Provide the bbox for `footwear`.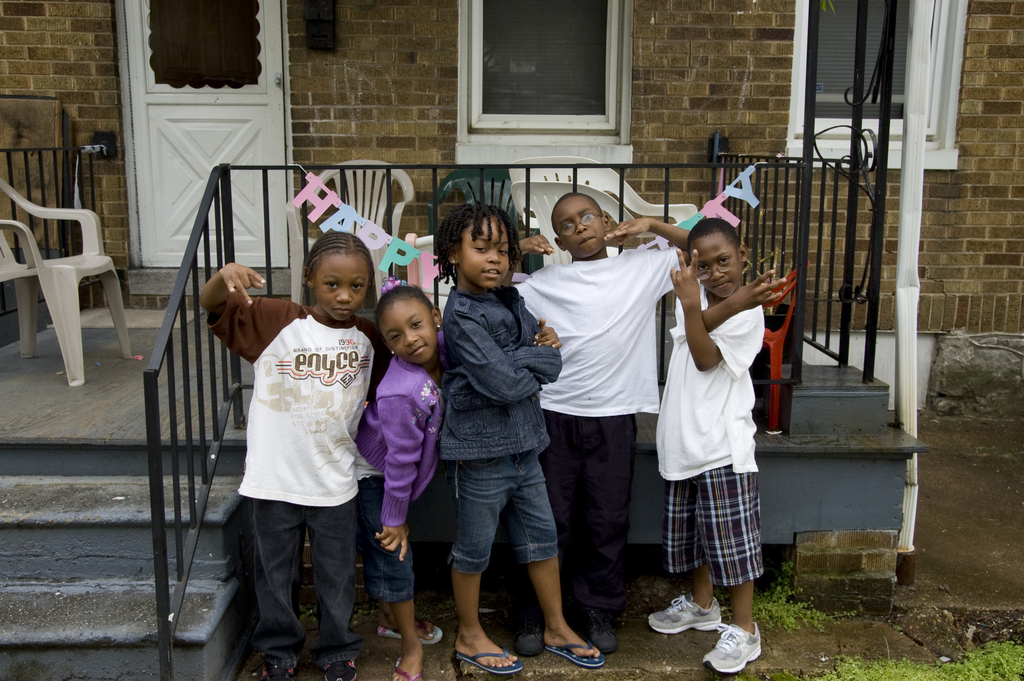
<region>255, 660, 294, 680</region>.
